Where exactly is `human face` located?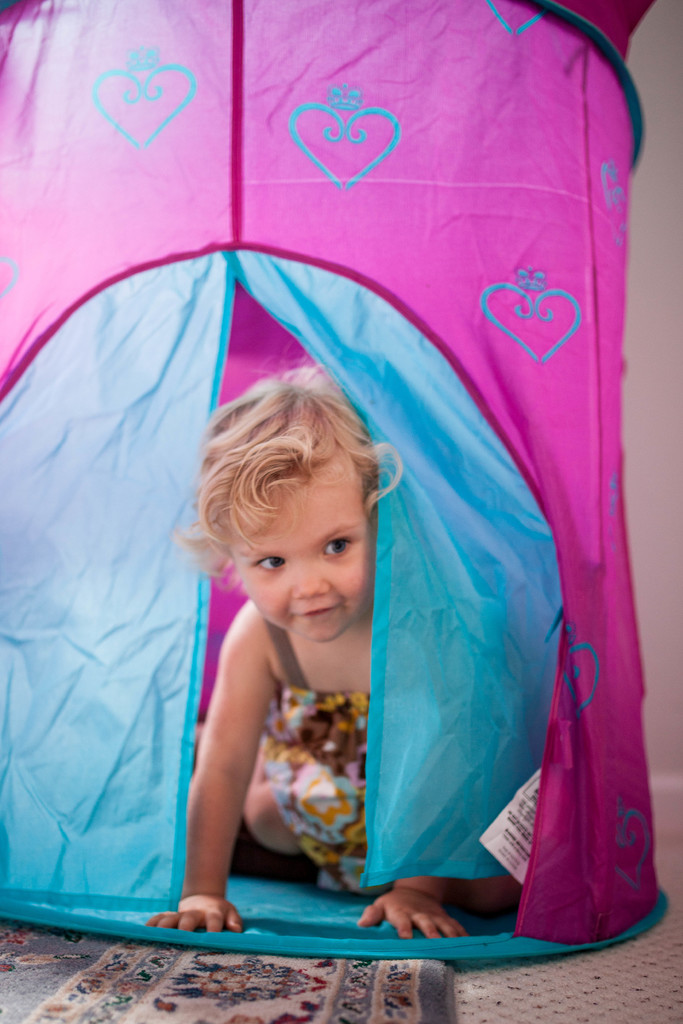
Its bounding box is (x1=220, y1=454, x2=390, y2=648).
